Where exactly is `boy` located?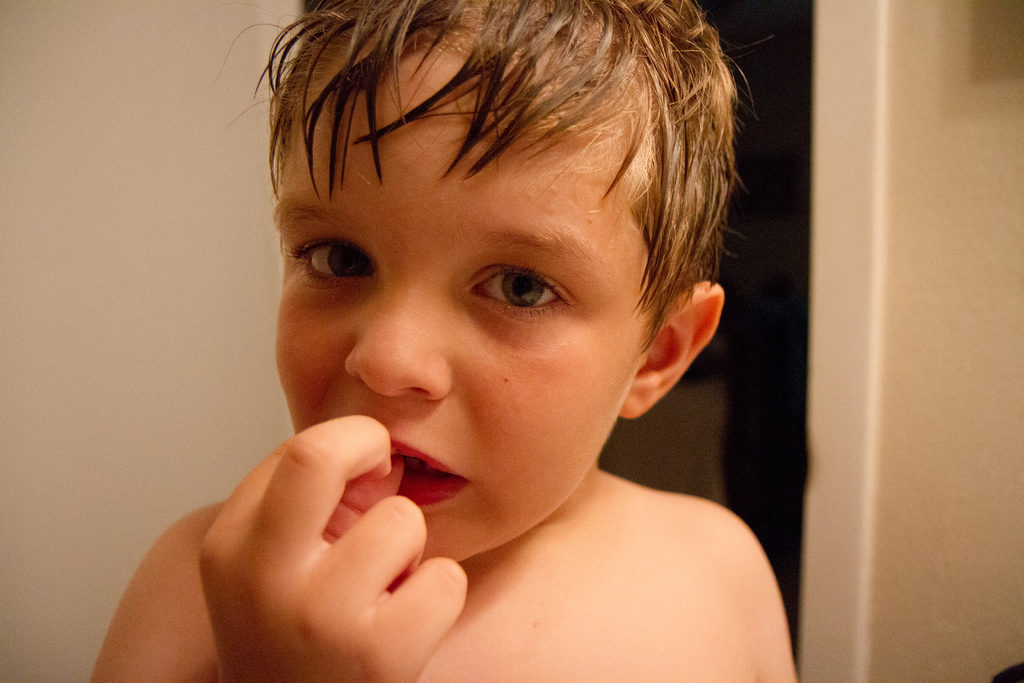
Its bounding box is x1=88 y1=0 x2=797 y2=682.
